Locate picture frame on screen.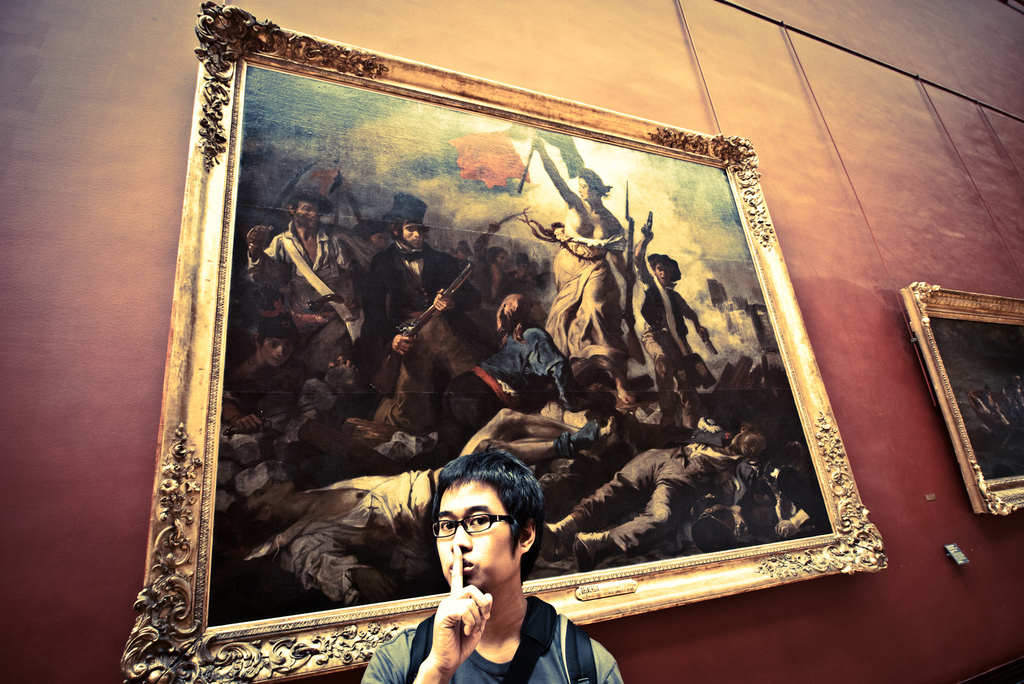
On screen at Rect(899, 283, 1023, 519).
